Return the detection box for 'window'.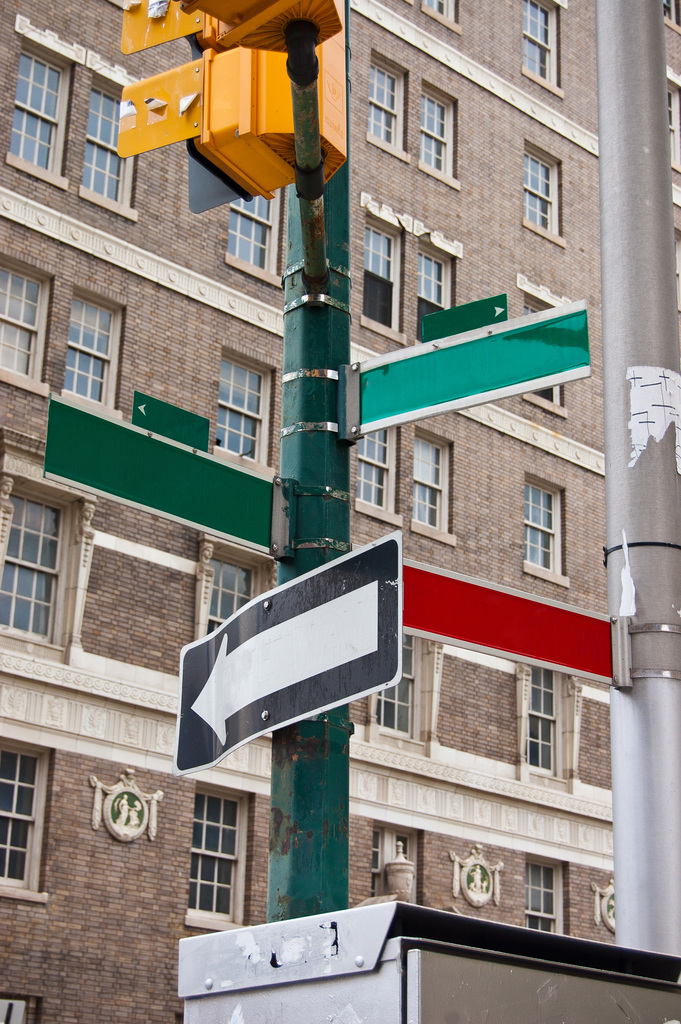
Rect(434, 0, 448, 18).
